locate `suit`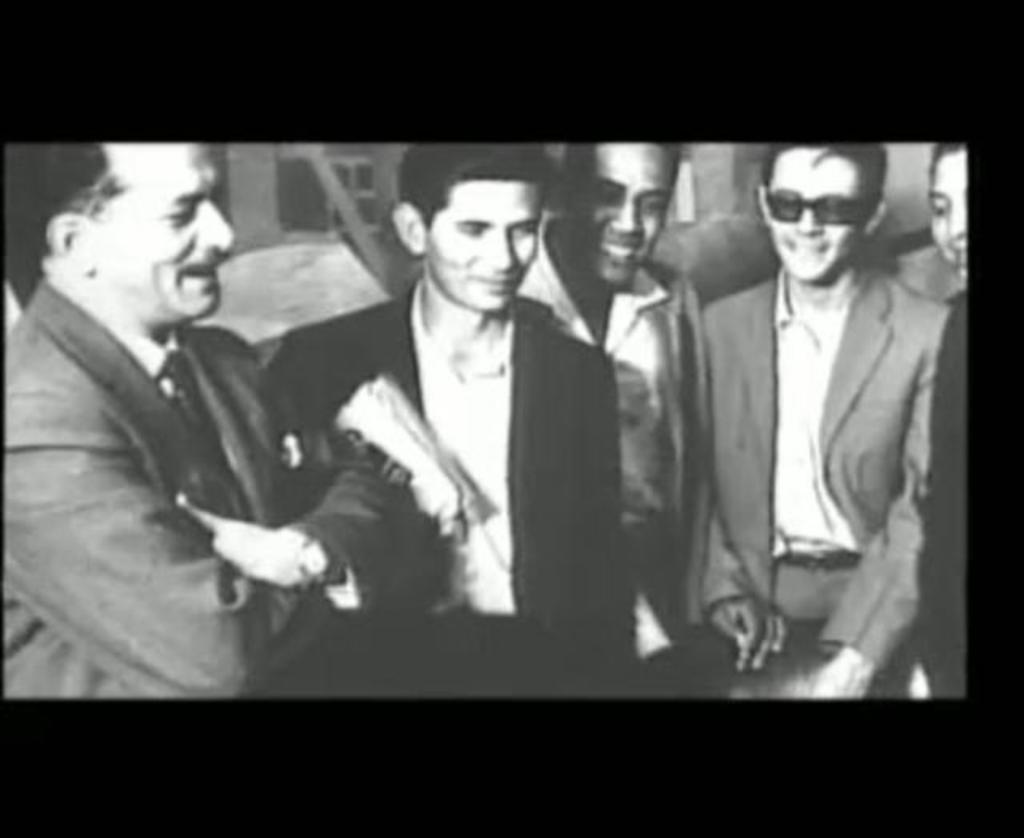
(5, 275, 304, 702)
